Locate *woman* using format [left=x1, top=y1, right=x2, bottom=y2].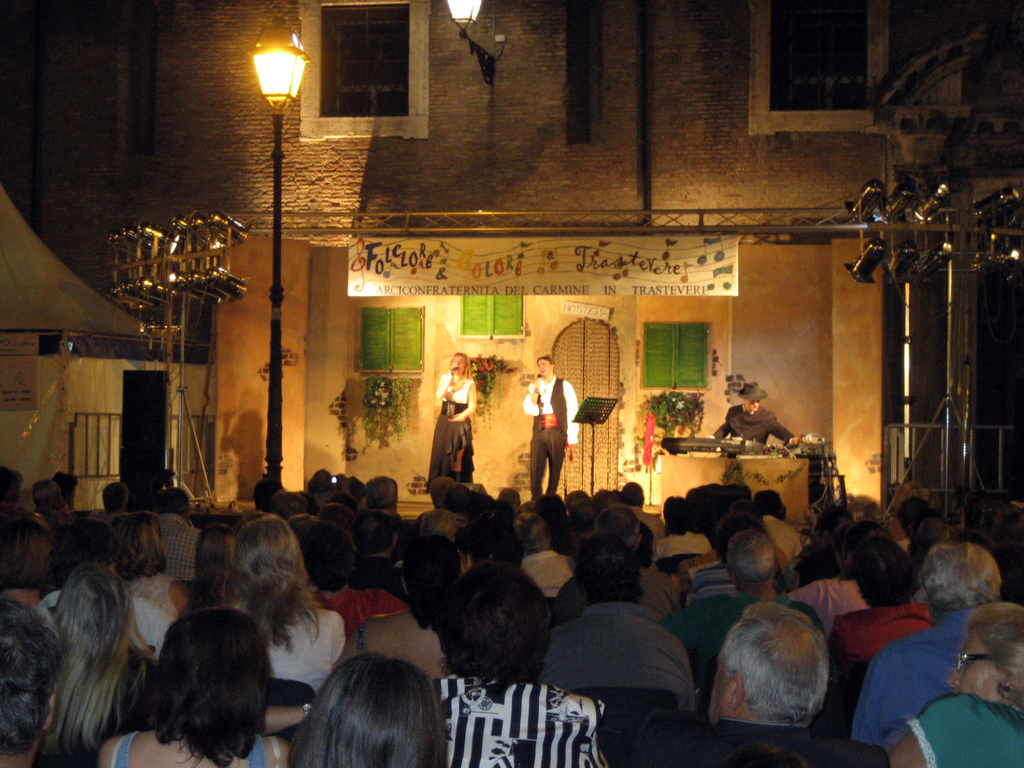
[left=107, top=506, right=184, bottom=657].
